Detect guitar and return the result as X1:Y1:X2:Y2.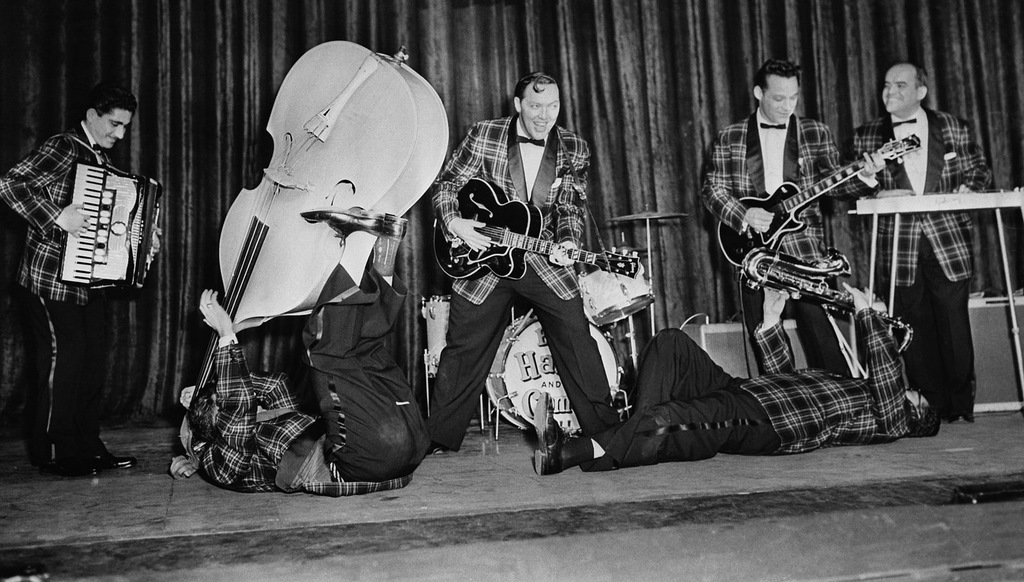
438:173:621:302.
